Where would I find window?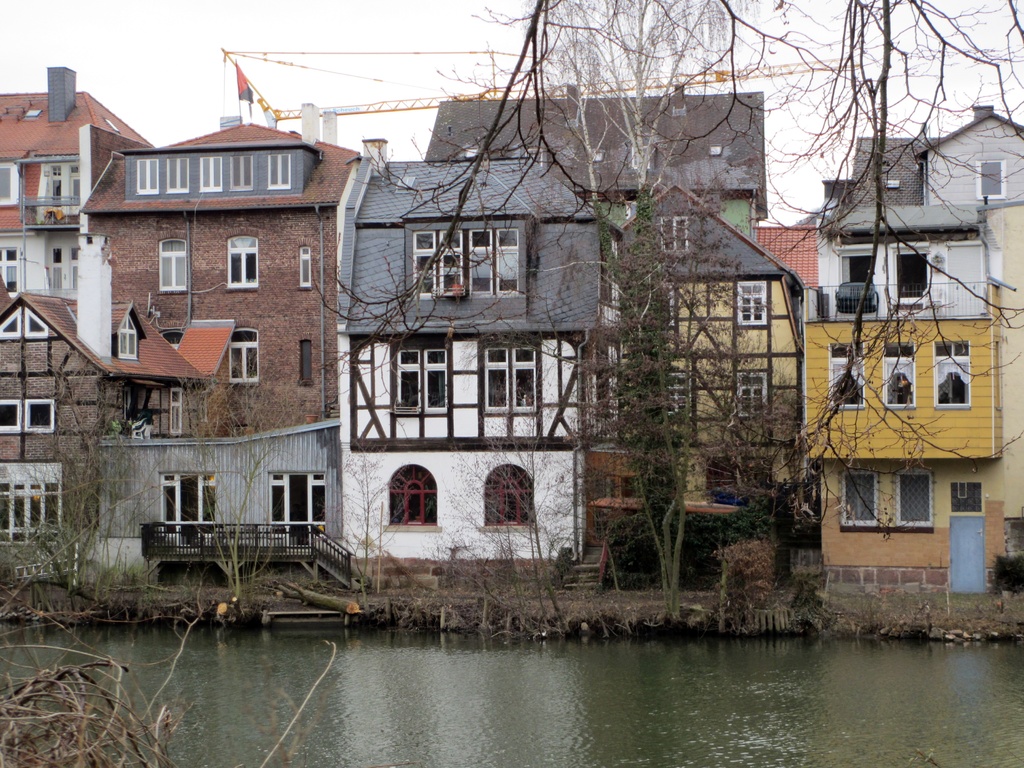
At BBox(0, 400, 27, 437).
